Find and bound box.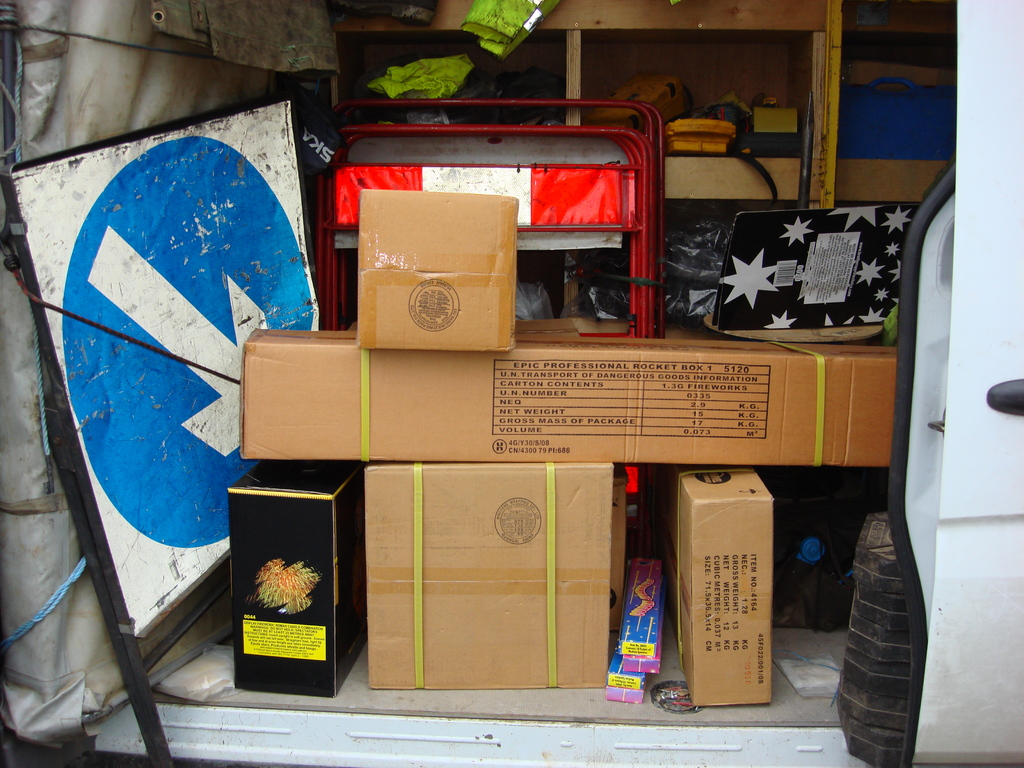
Bound: 599 474 627 646.
